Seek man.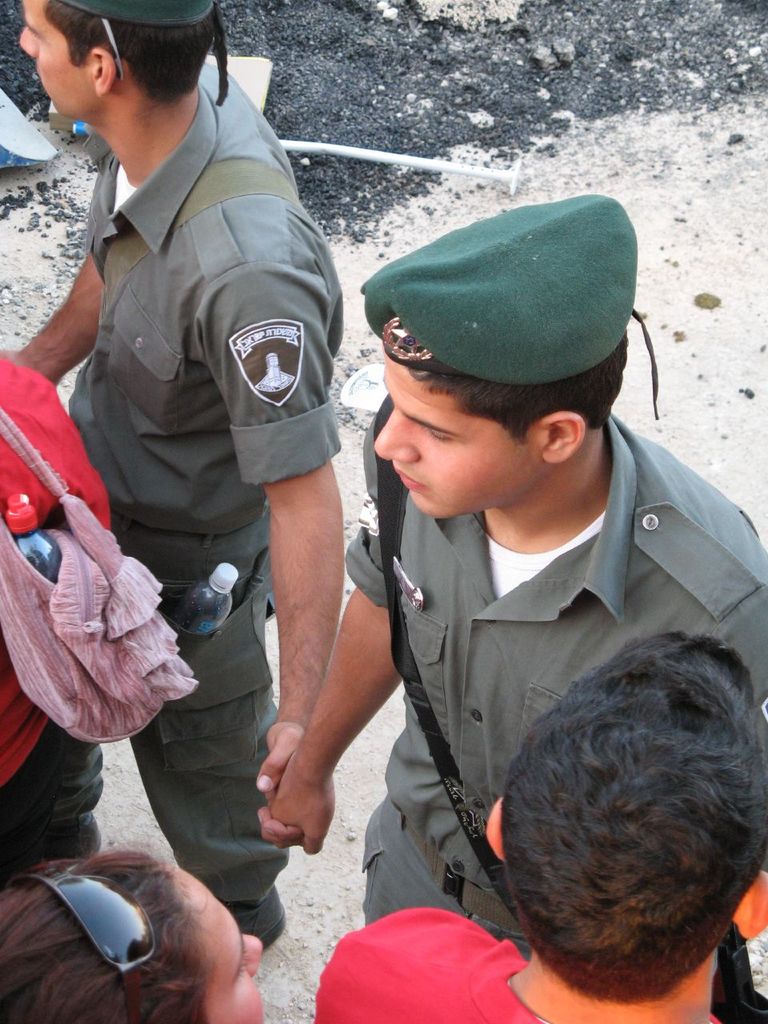
[left=315, top=626, right=767, bottom=1023].
